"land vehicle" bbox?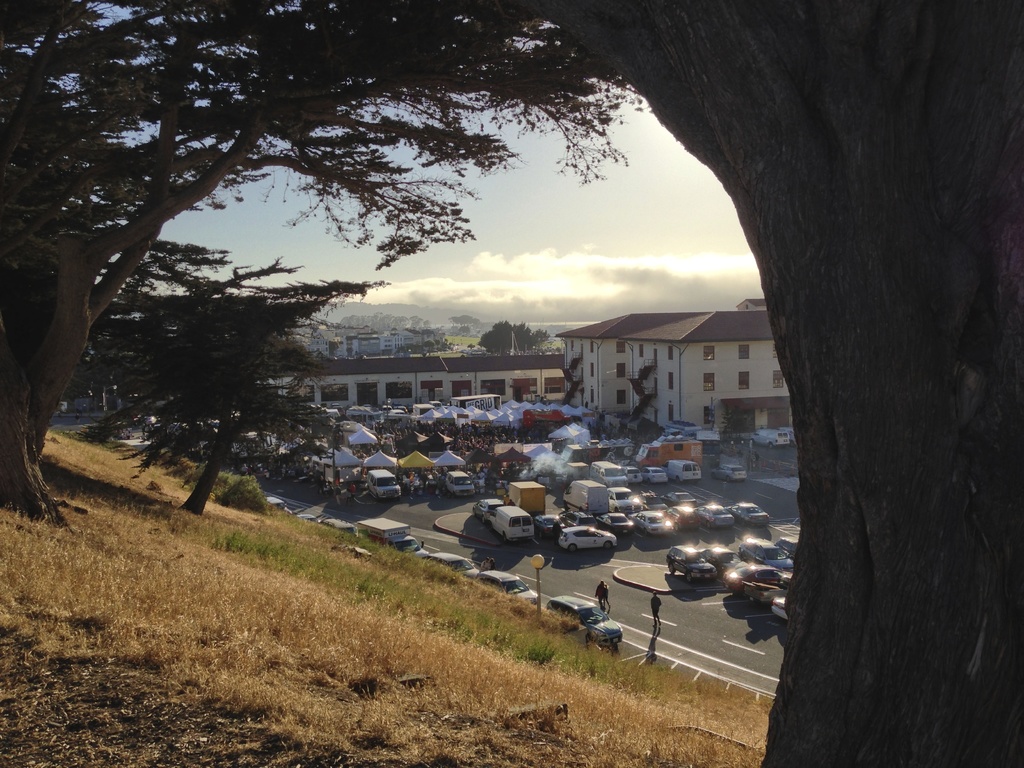
(x1=449, y1=468, x2=477, y2=496)
